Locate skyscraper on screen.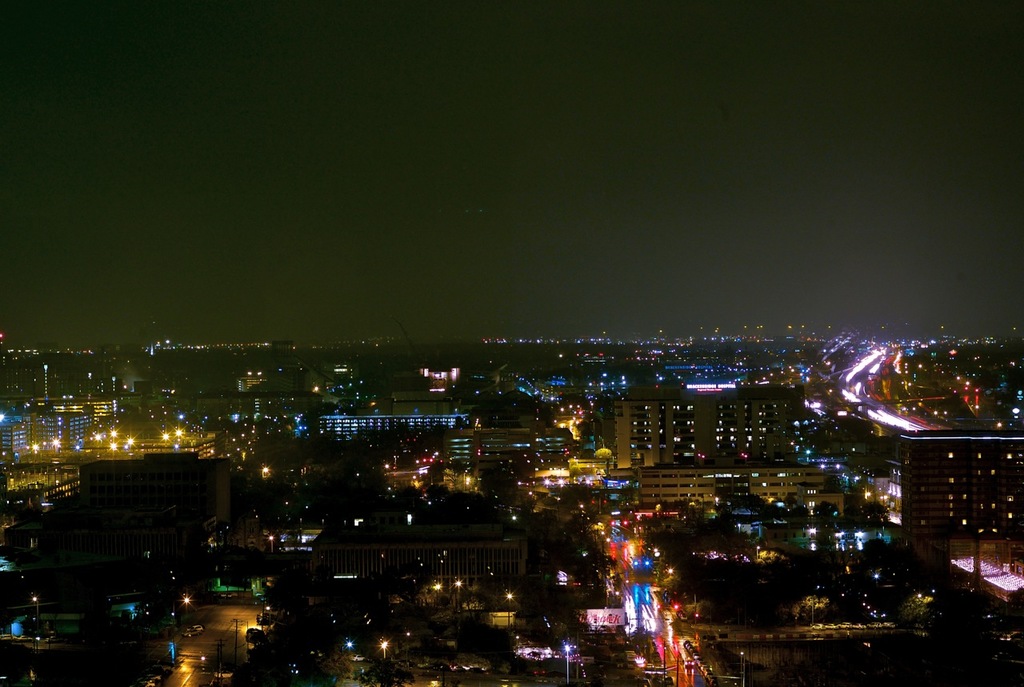
On screen at (left=883, top=417, right=1023, bottom=589).
